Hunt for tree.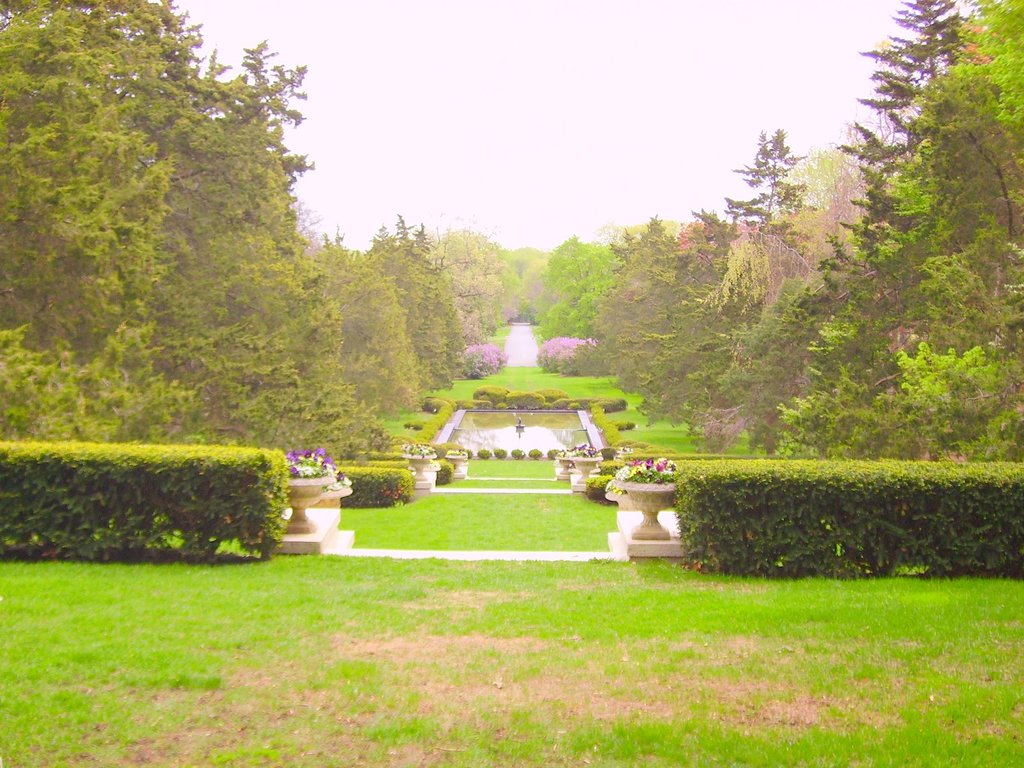
Hunted down at pyautogui.locateOnScreen(0, 0, 173, 443).
